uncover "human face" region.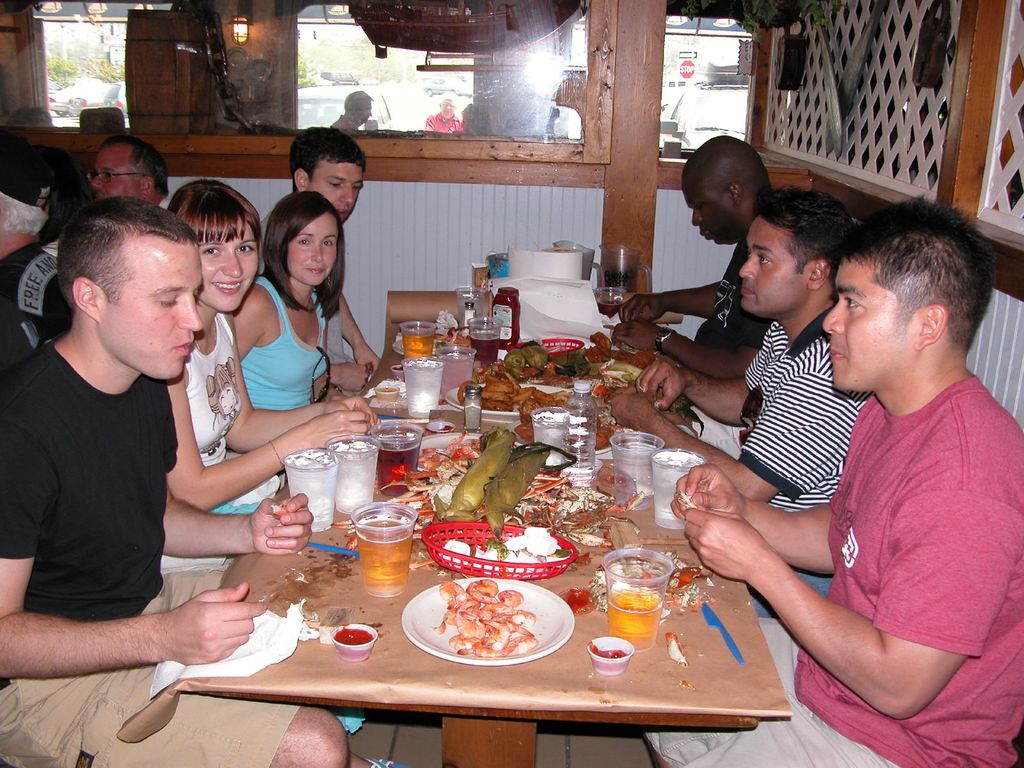
Uncovered: [x1=818, y1=259, x2=908, y2=392].
